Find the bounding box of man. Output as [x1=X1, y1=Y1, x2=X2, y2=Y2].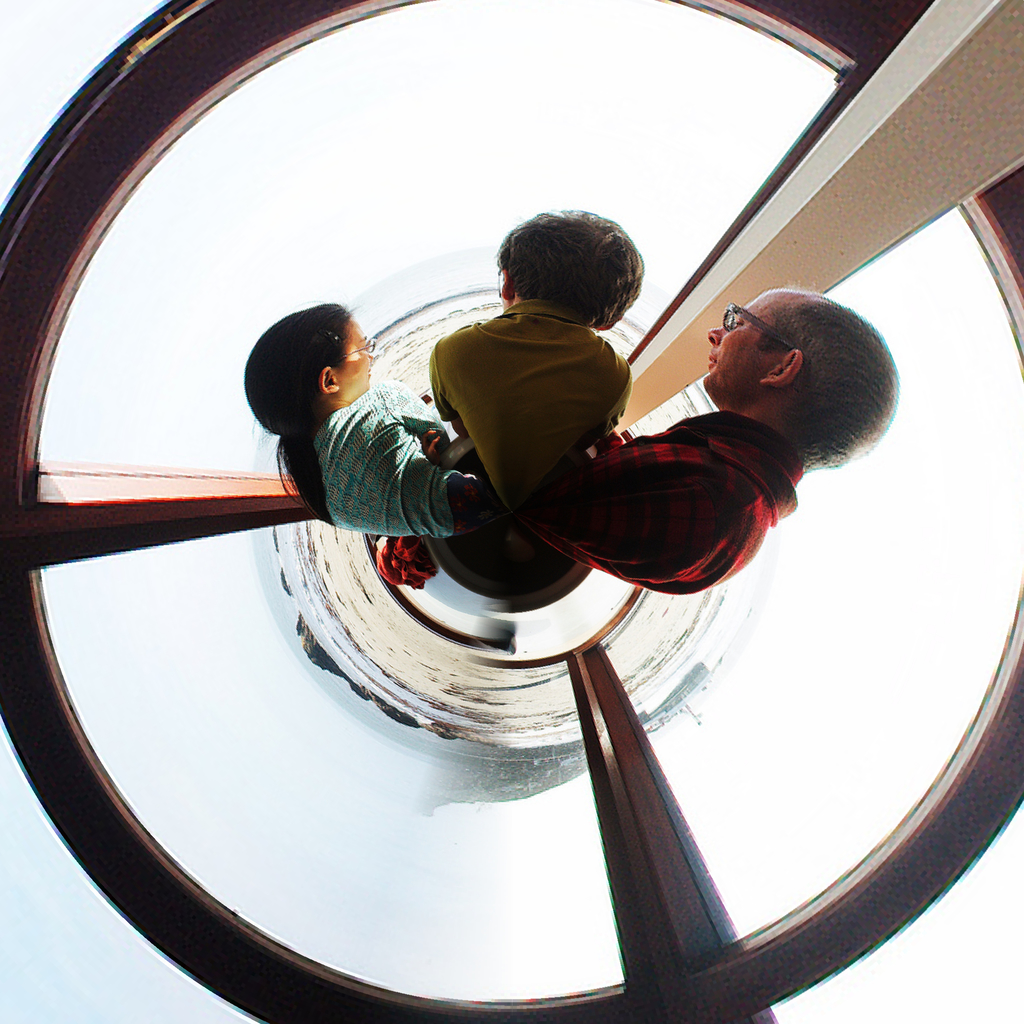
[x1=372, y1=290, x2=908, y2=591].
